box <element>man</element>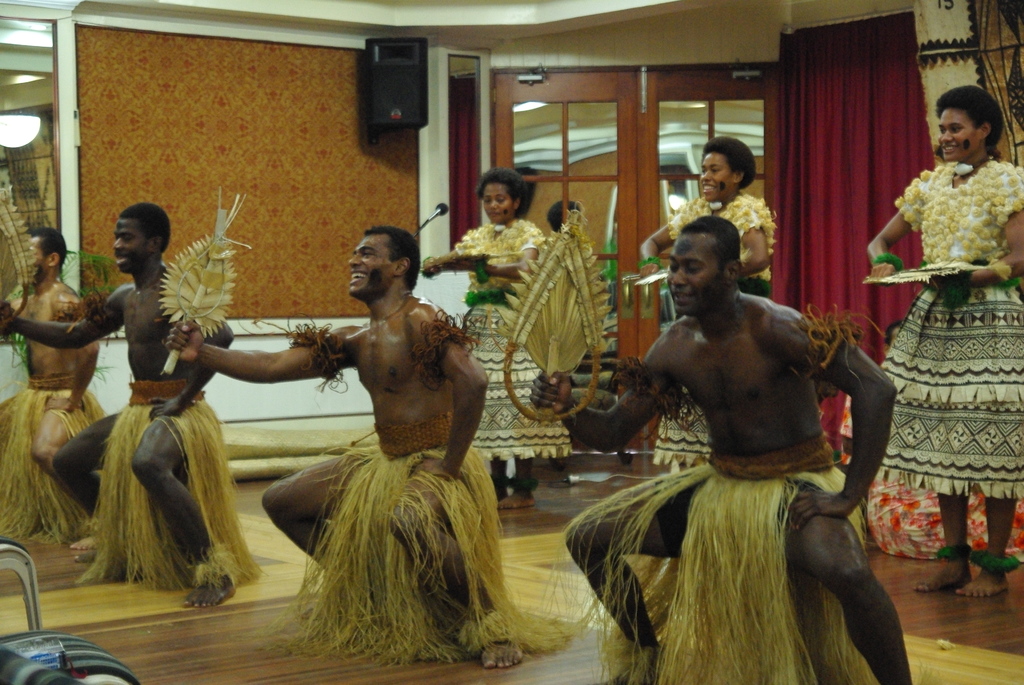
bbox=(0, 227, 111, 555)
